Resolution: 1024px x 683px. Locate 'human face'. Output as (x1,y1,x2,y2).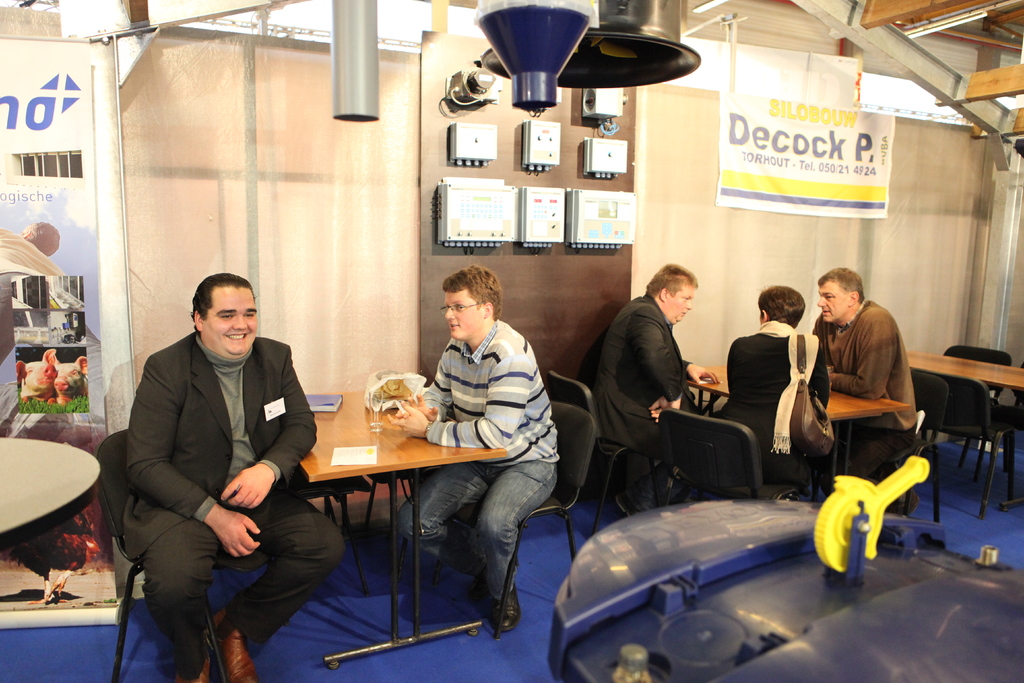
(671,288,691,323).
